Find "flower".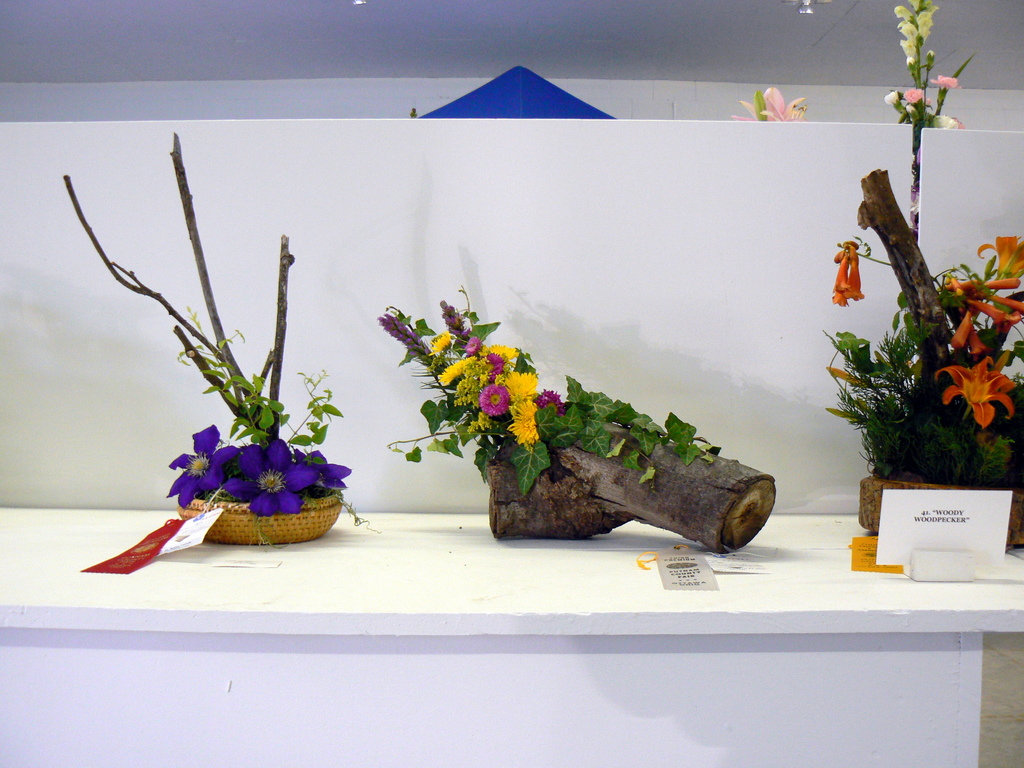
{"left": 484, "top": 353, "right": 500, "bottom": 378}.
